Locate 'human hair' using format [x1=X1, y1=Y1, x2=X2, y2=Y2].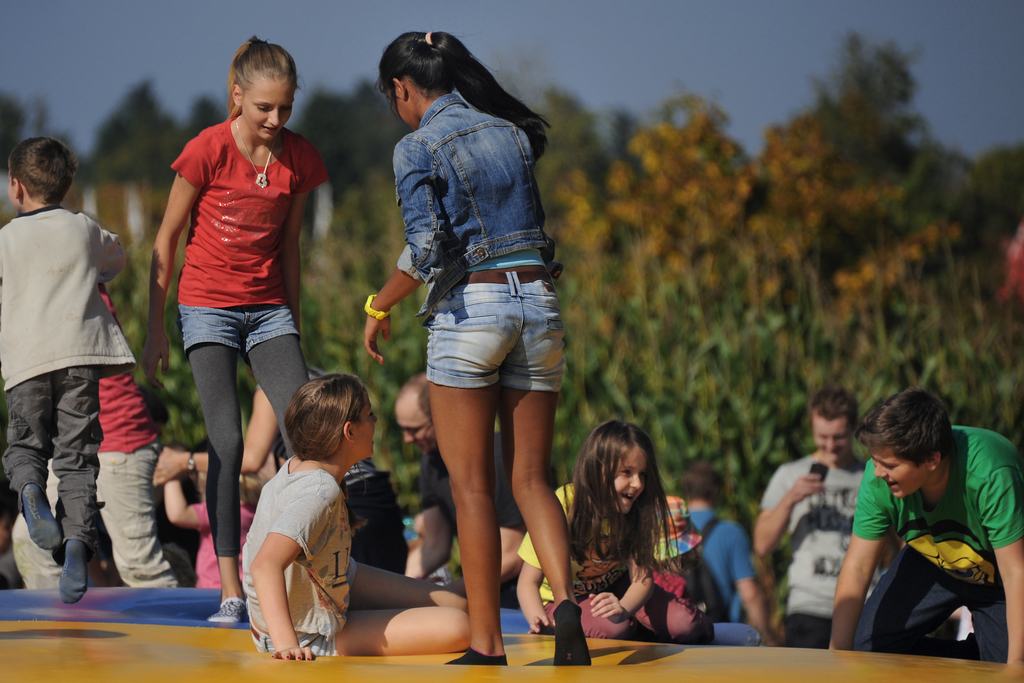
[x1=807, y1=383, x2=860, y2=427].
